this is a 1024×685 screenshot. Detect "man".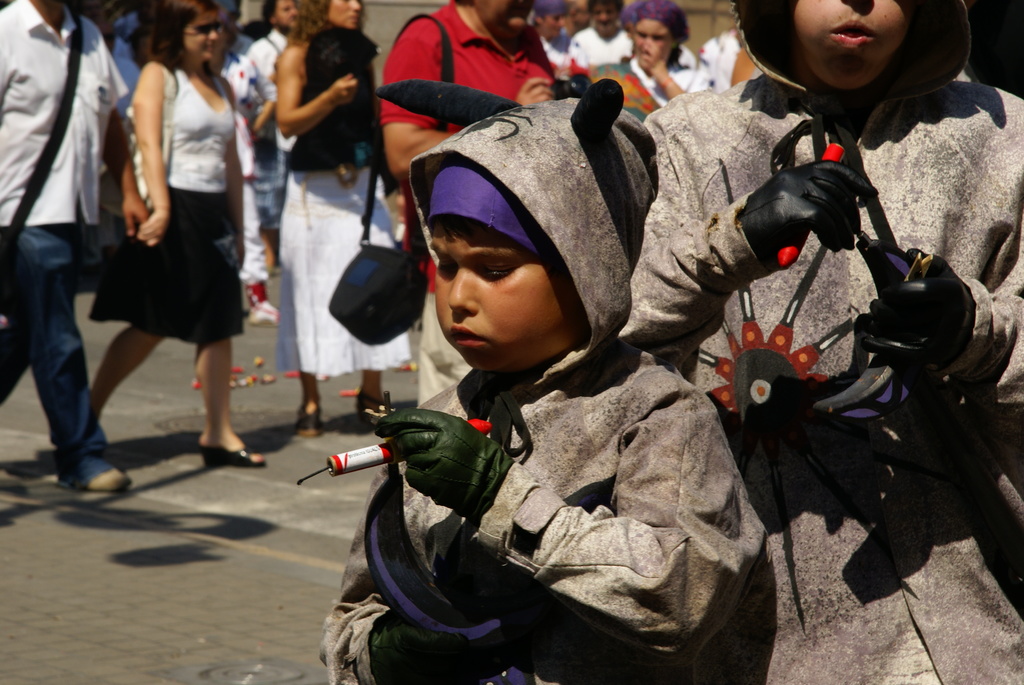
left=0, top=0, right=149, bottom=495.
